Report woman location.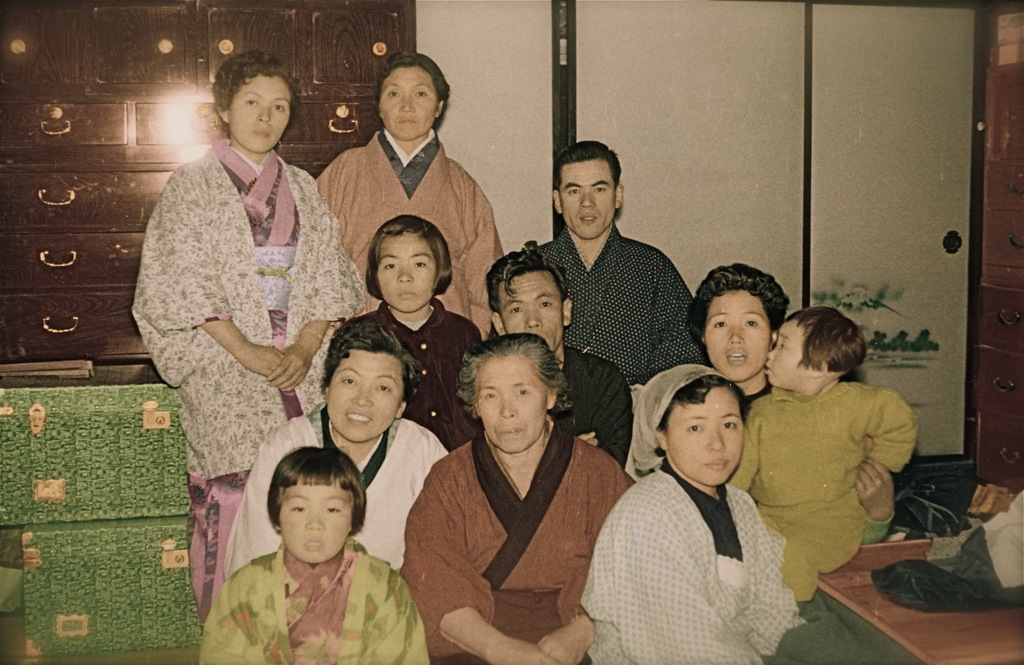
Report: [218, 316, 454, 595].
